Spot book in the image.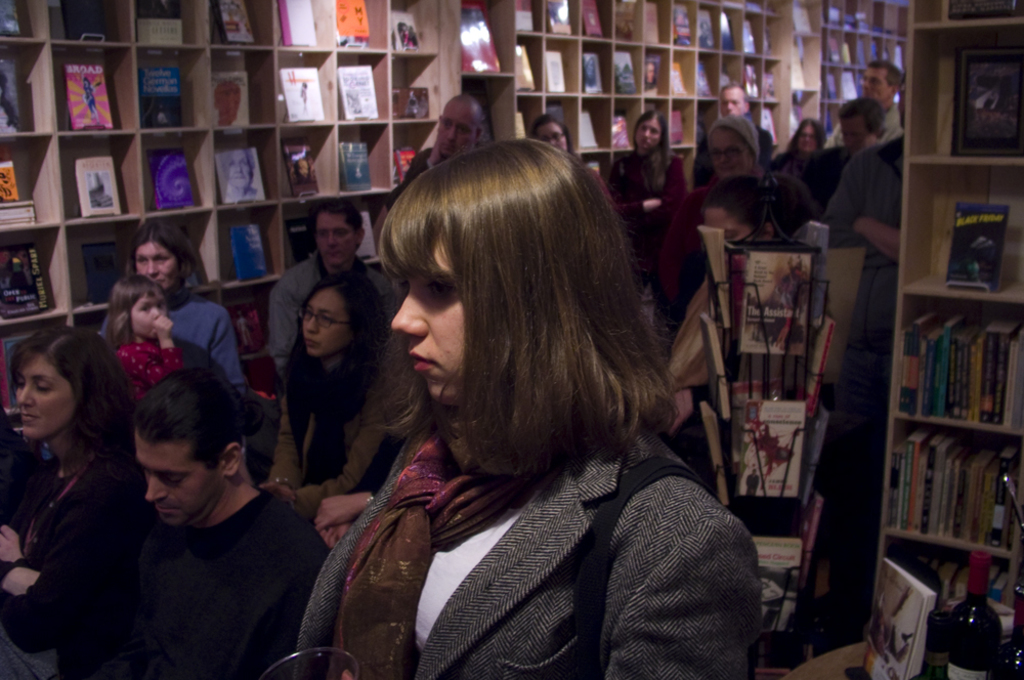
book found at <box>580,107,600,153</box>.
